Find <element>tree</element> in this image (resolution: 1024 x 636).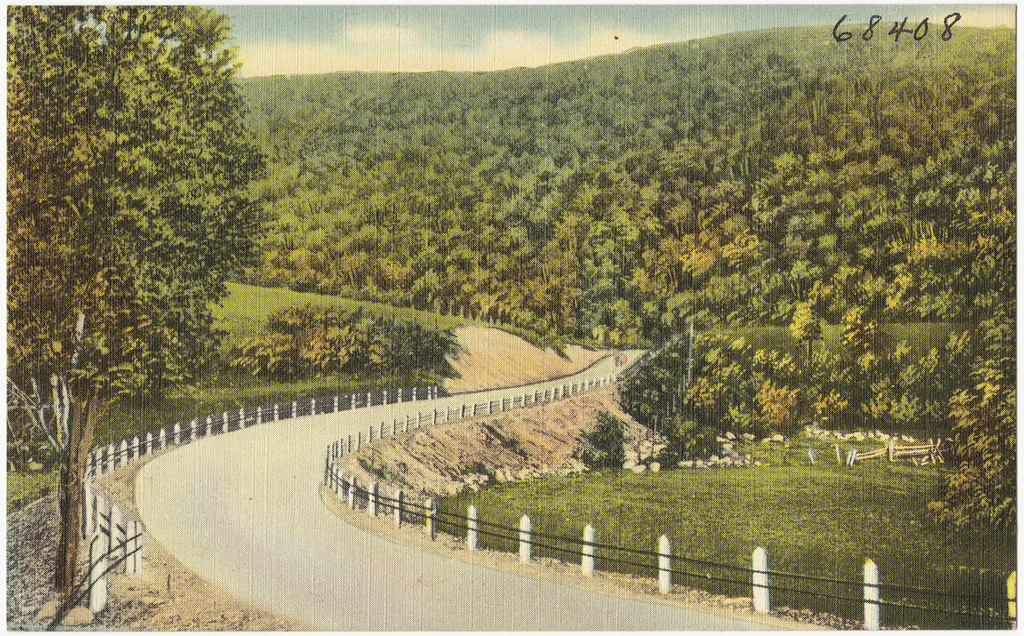
x1=5, y1=48, x2=268, y2=557.
